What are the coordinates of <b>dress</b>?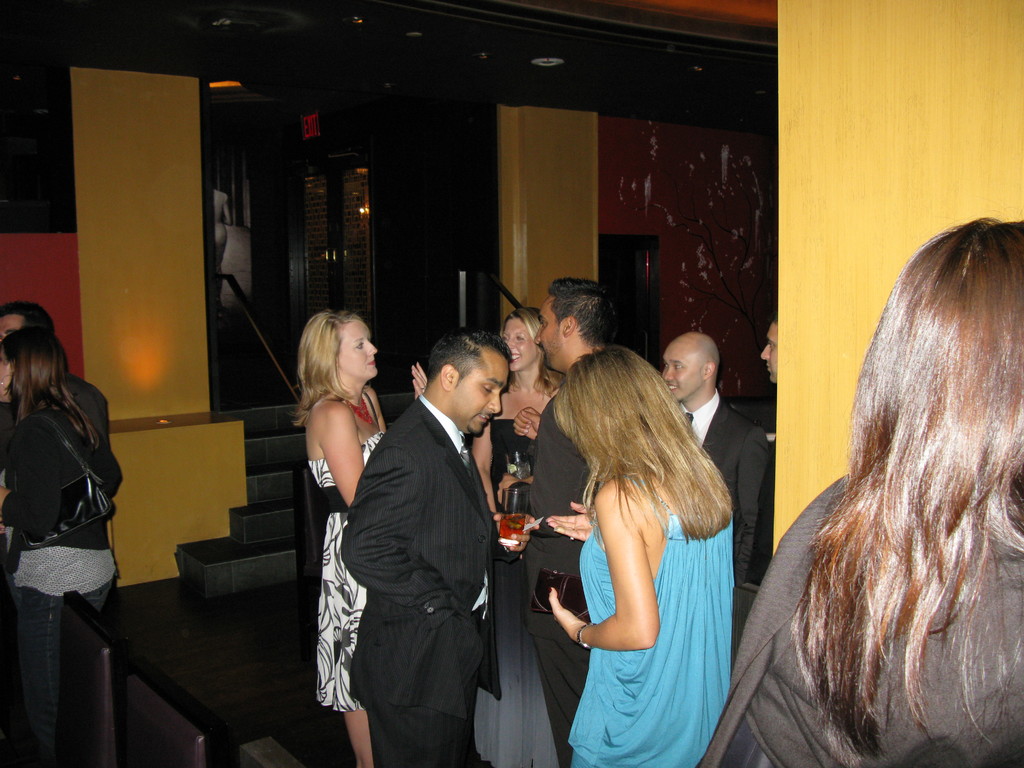
bbox=(307, 431, 380, 712).
